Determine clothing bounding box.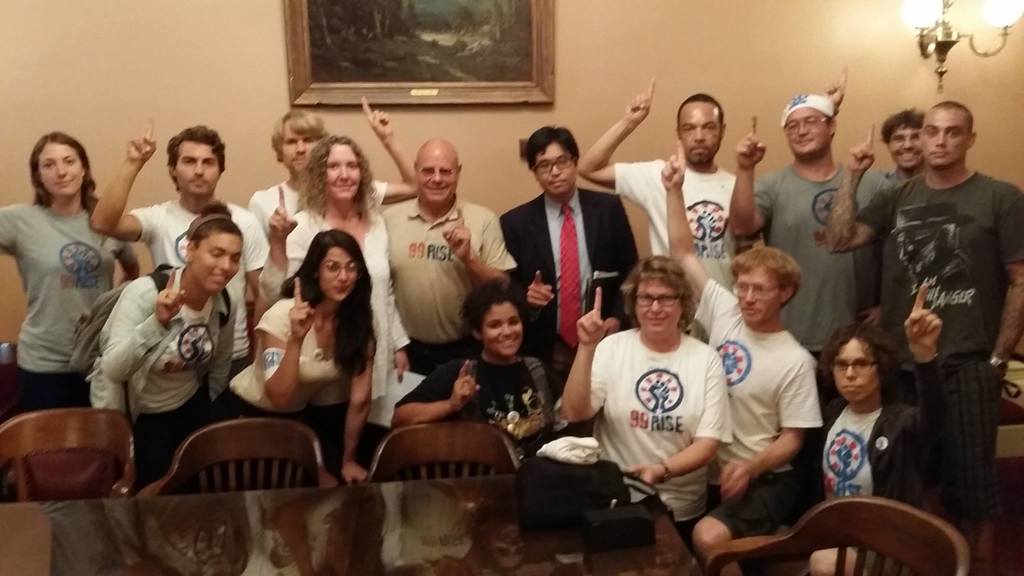
Determined: (x1=579, y1=290, x2=740, y2=500).
